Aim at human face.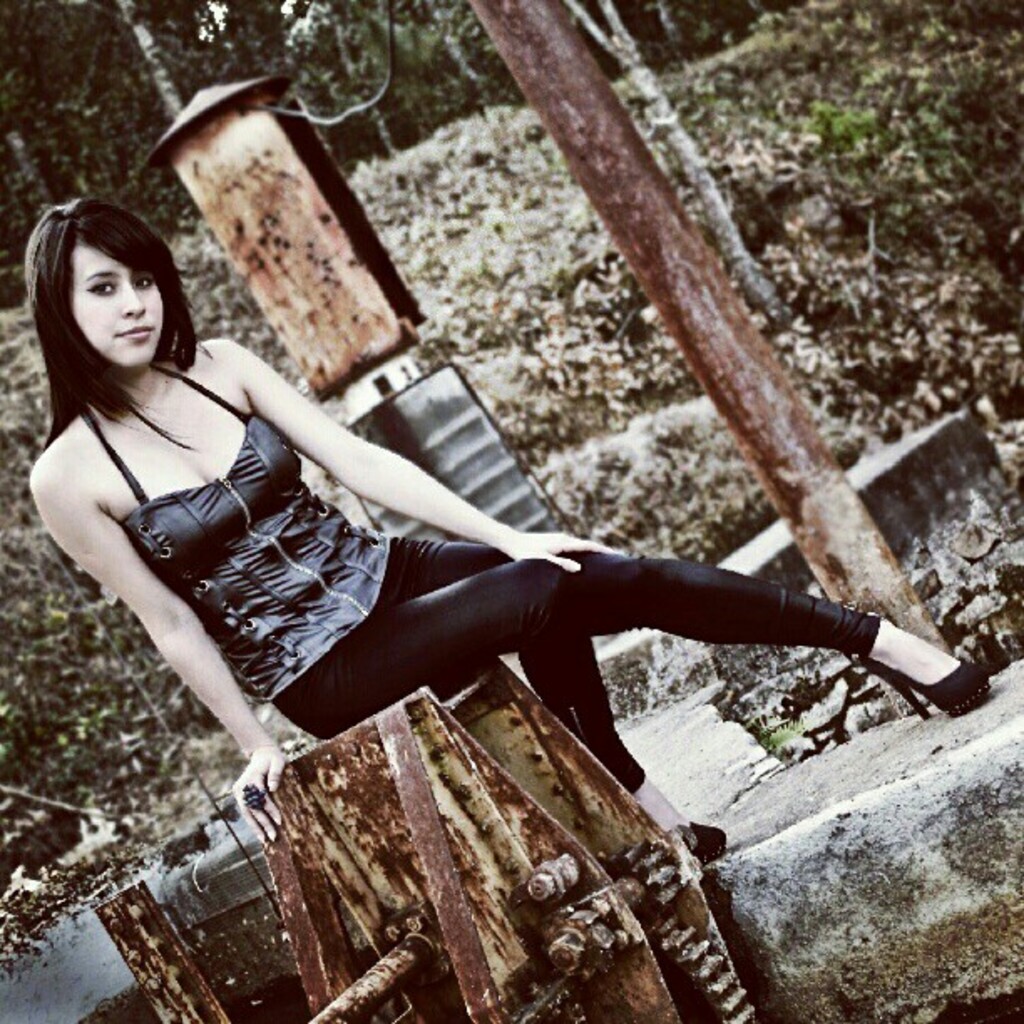
Aimed at 57:233:169:373.
